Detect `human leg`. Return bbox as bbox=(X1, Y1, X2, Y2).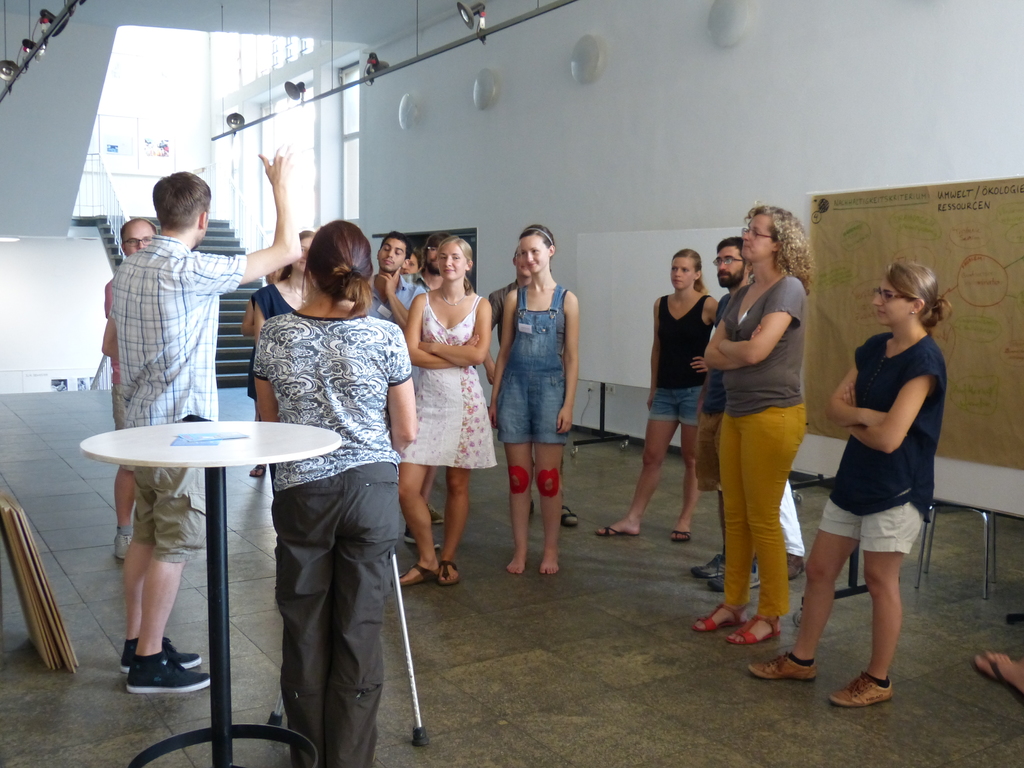
bbox=(439, 456, 467, 577).
